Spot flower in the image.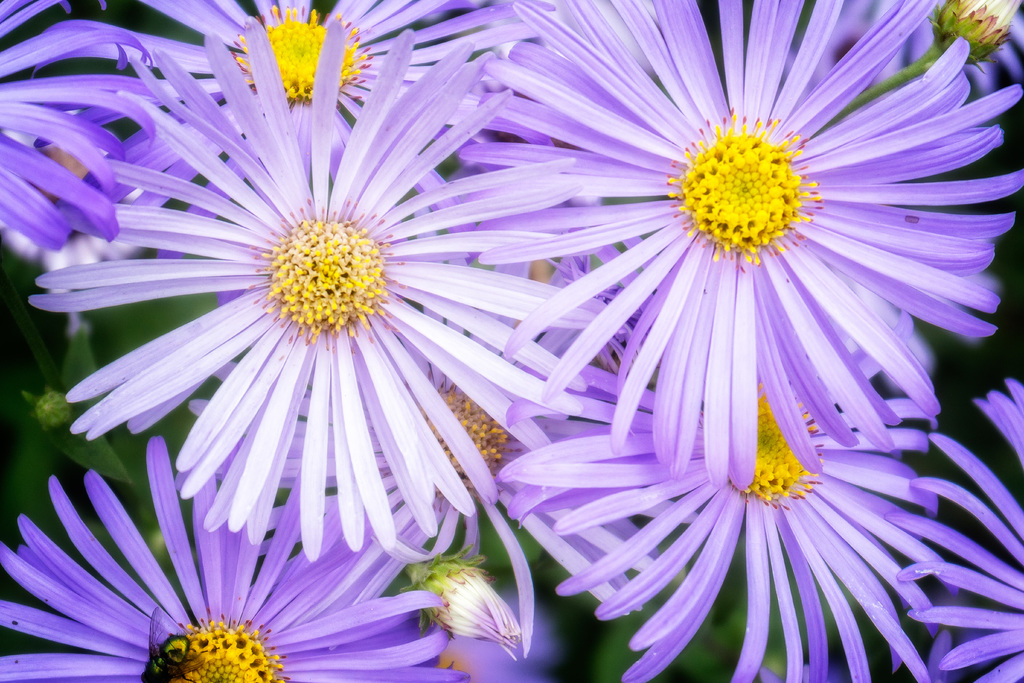
flower found at 884 372 1023 682.
